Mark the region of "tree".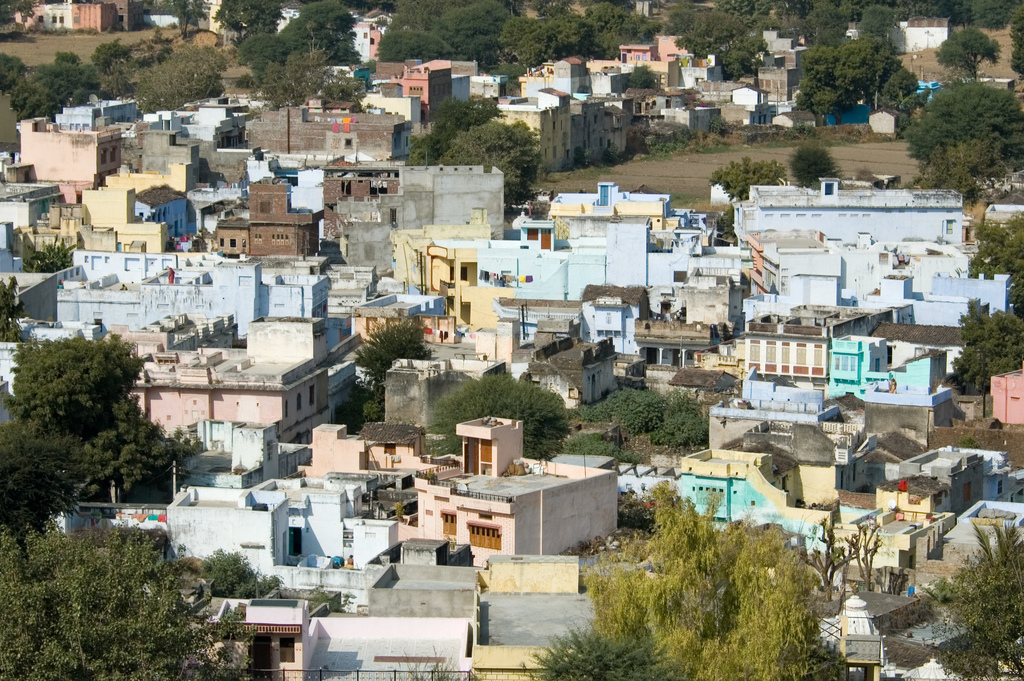
Region: 0/275/28/345.
